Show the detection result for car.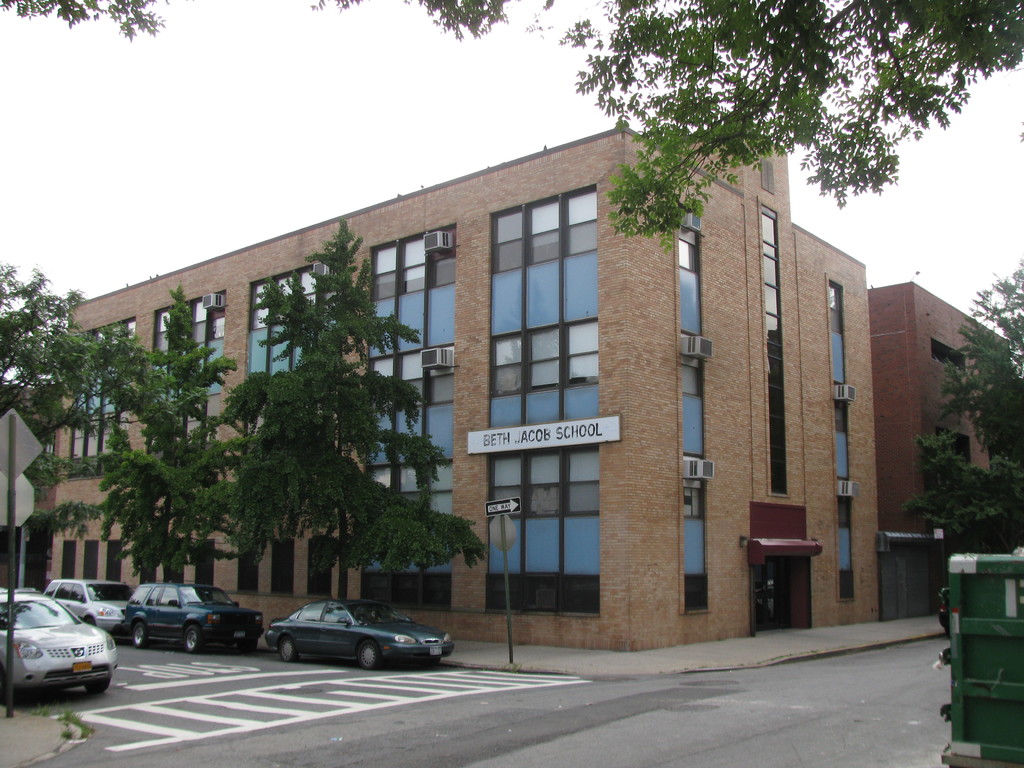
left=231, top=606, right=453, bottom=676.
